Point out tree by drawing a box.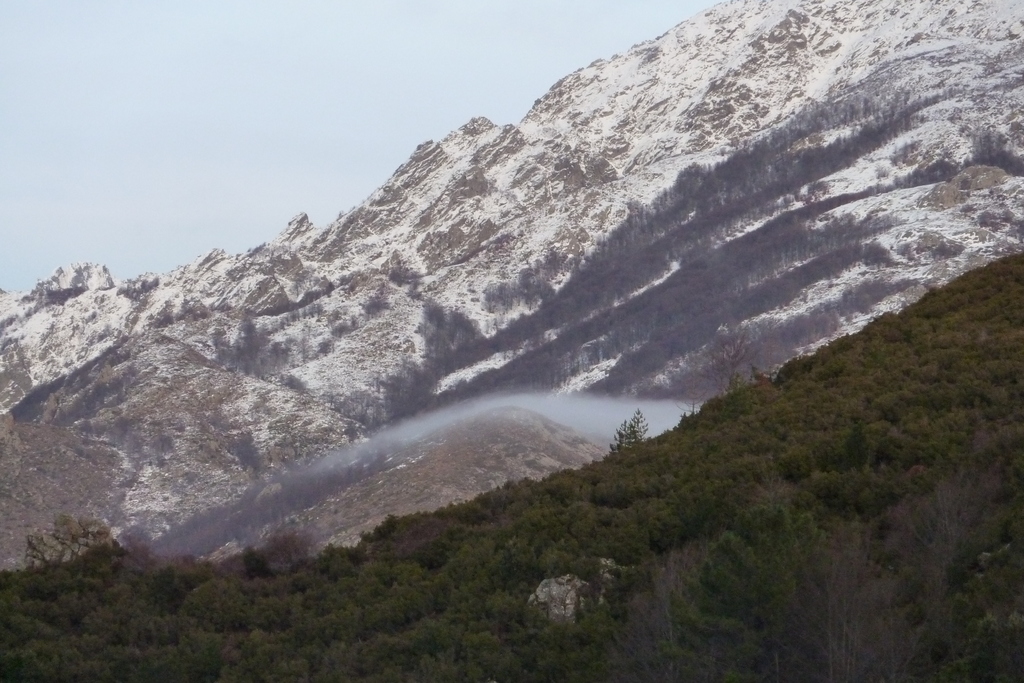
x1=21, y1=514, x2=113, y2=566.
